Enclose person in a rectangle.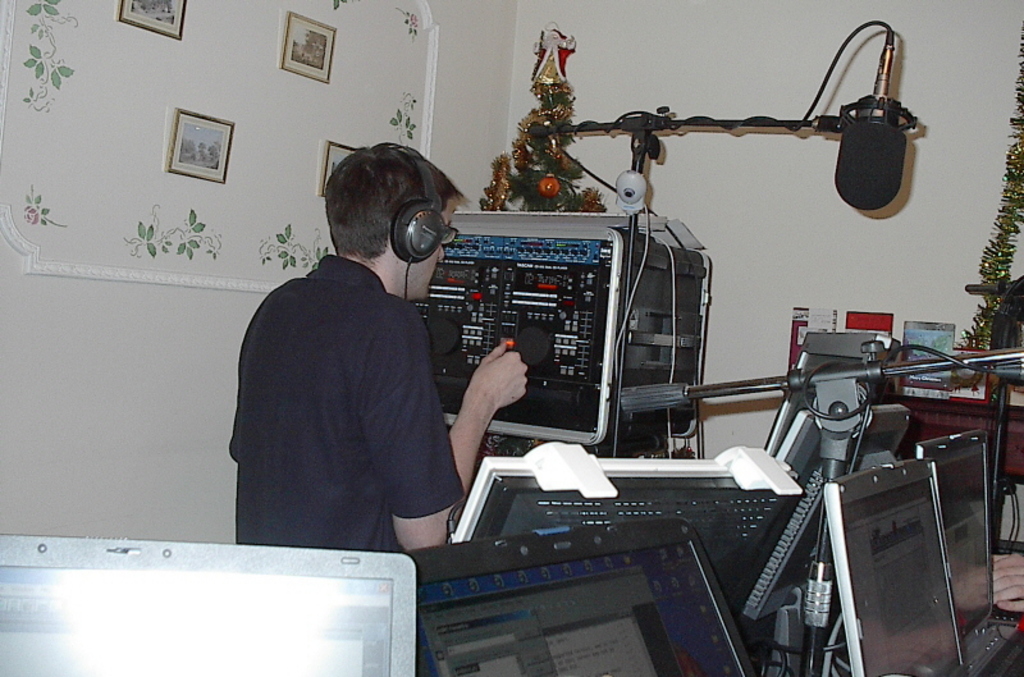
l=229, t=141, r=462, b=585.
